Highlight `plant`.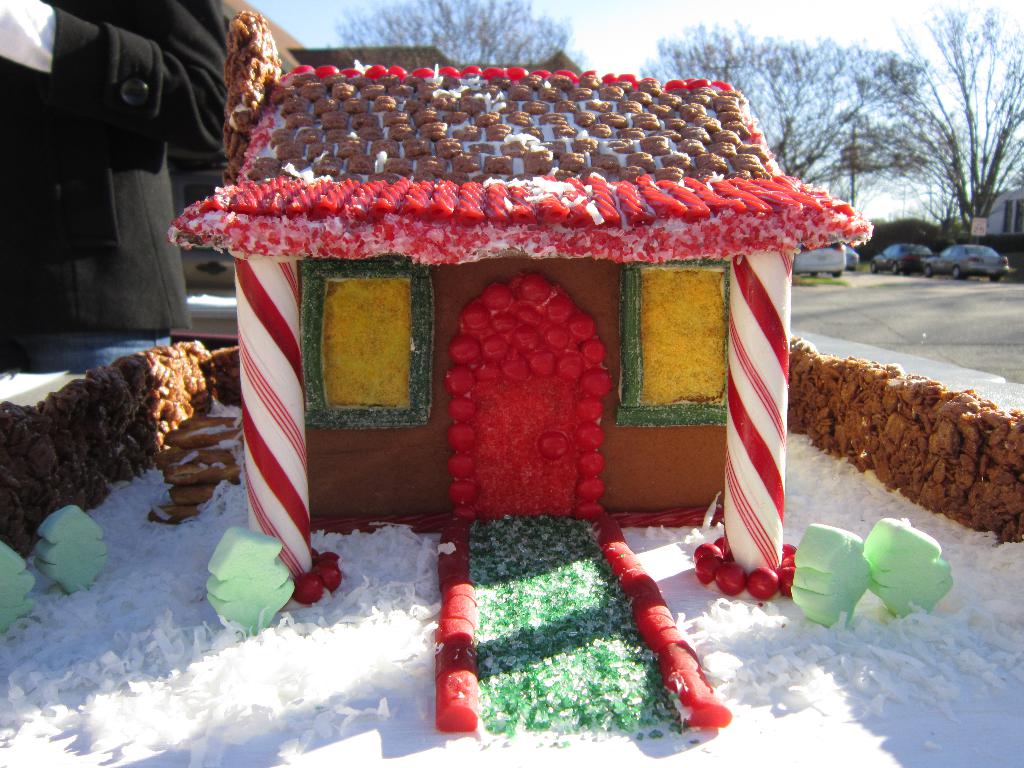
Highlighted region: <region>788, 270, 850, 294</region>.
